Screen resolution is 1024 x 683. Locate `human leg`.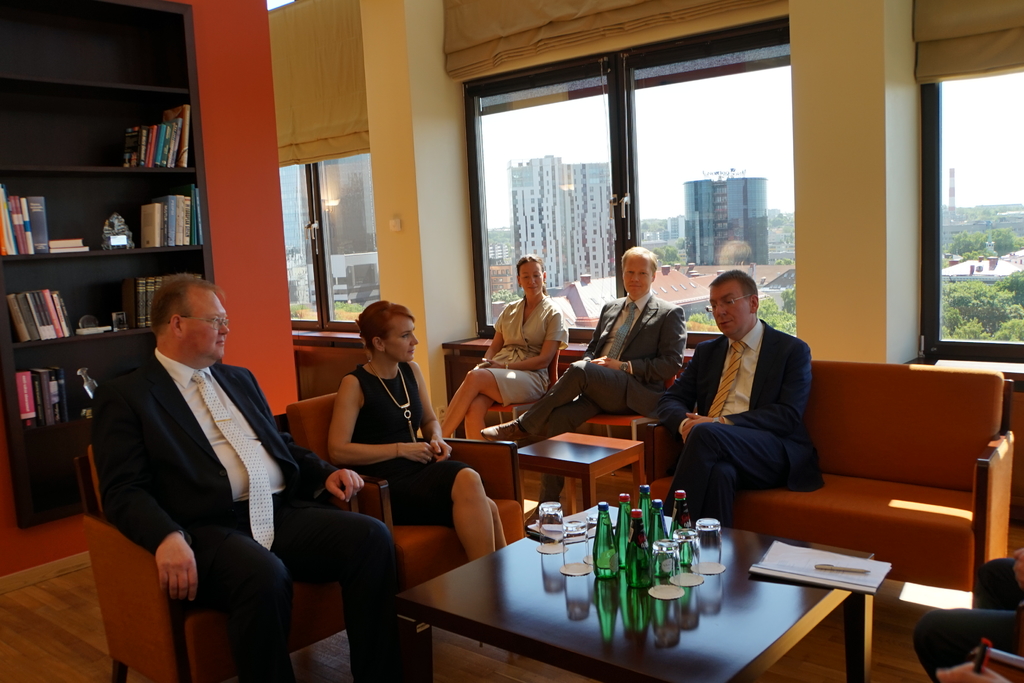
Rect(483, 494, 508, 545).
